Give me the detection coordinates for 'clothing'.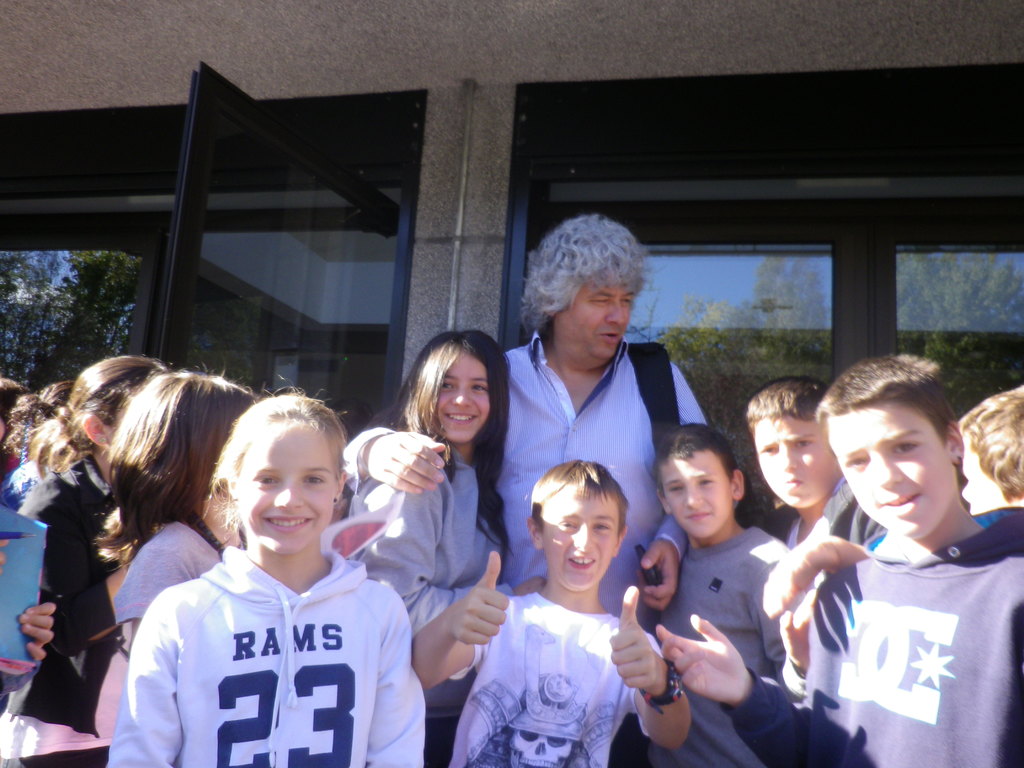
[left=109, top=515, right=430, bottom=745].
